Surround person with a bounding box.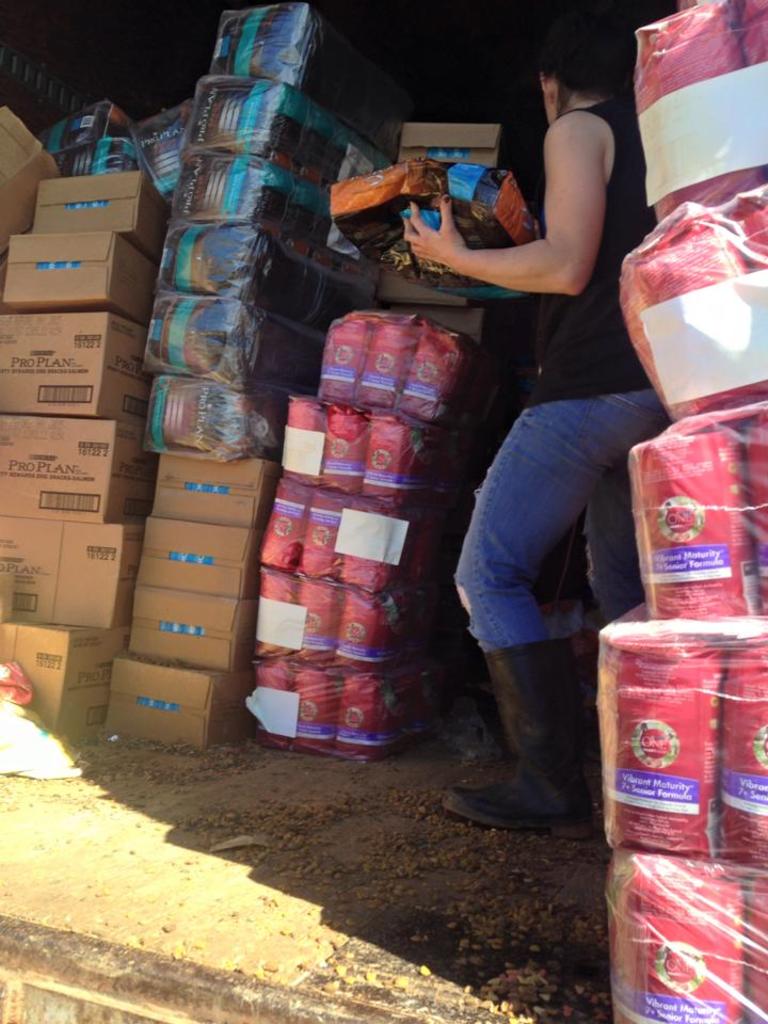
BBox(432, 42, 658, 834).
